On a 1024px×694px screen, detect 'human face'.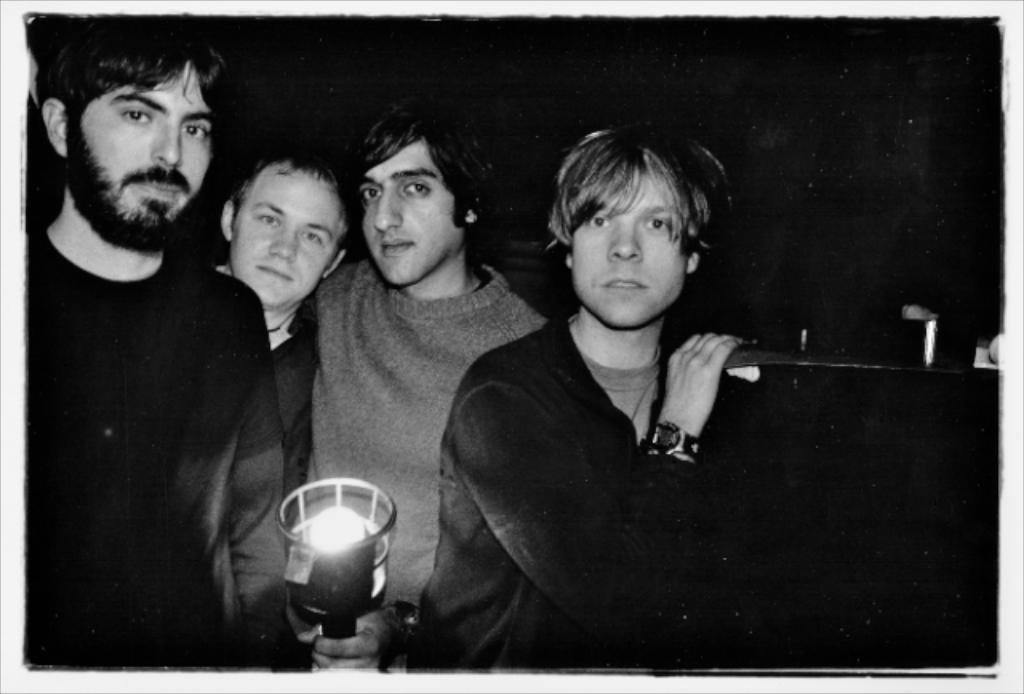
box(229, 160, 342, 305).
